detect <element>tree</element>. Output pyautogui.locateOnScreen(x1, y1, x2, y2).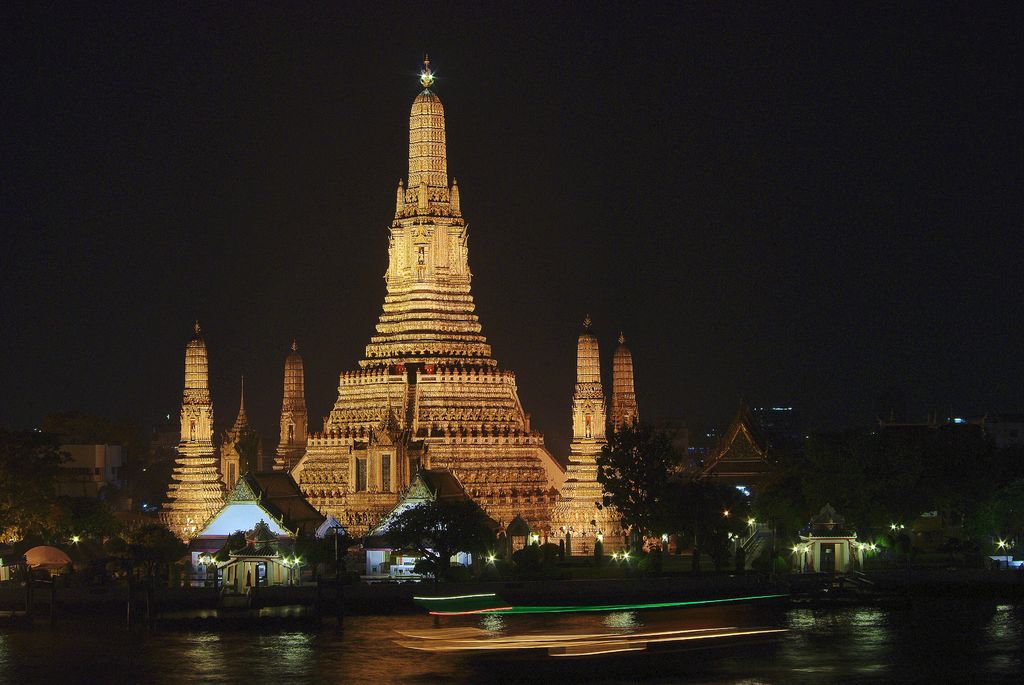
pyautogui.locateOnScreen(344, 473, 520, 581).
